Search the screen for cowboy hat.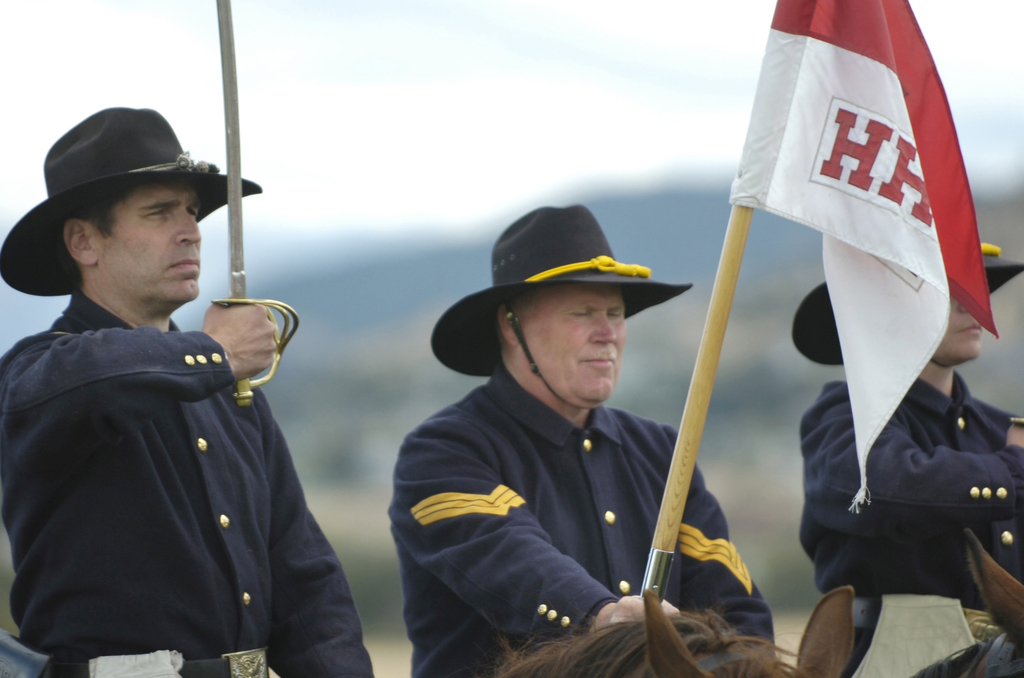
Found at [x1=792, y1=242, x2=1023, y2=366].
